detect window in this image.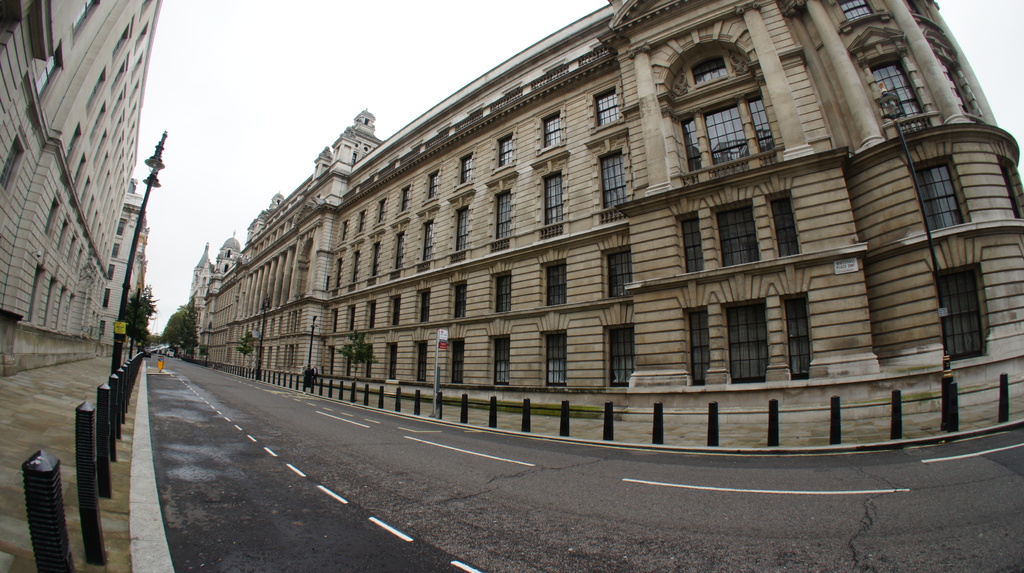
Detection: select_region(433, 175, 438, 197).
